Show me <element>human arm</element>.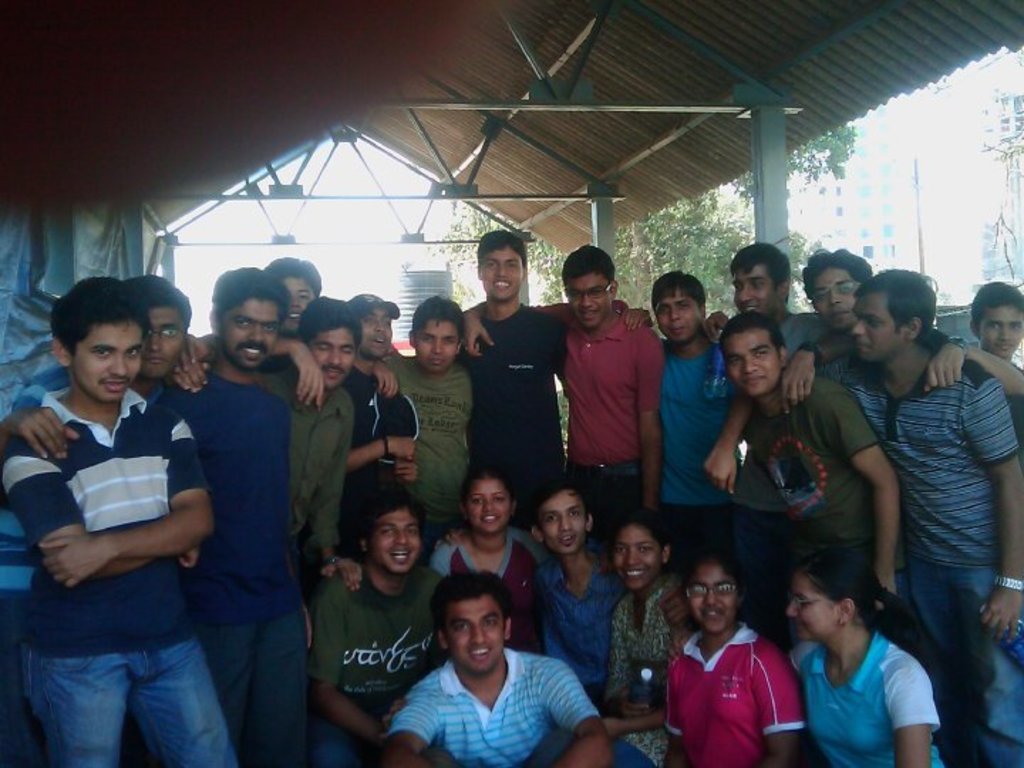
<element>human arm</element> is here: (x1=887, y1=658, x2=934, y2=767).
